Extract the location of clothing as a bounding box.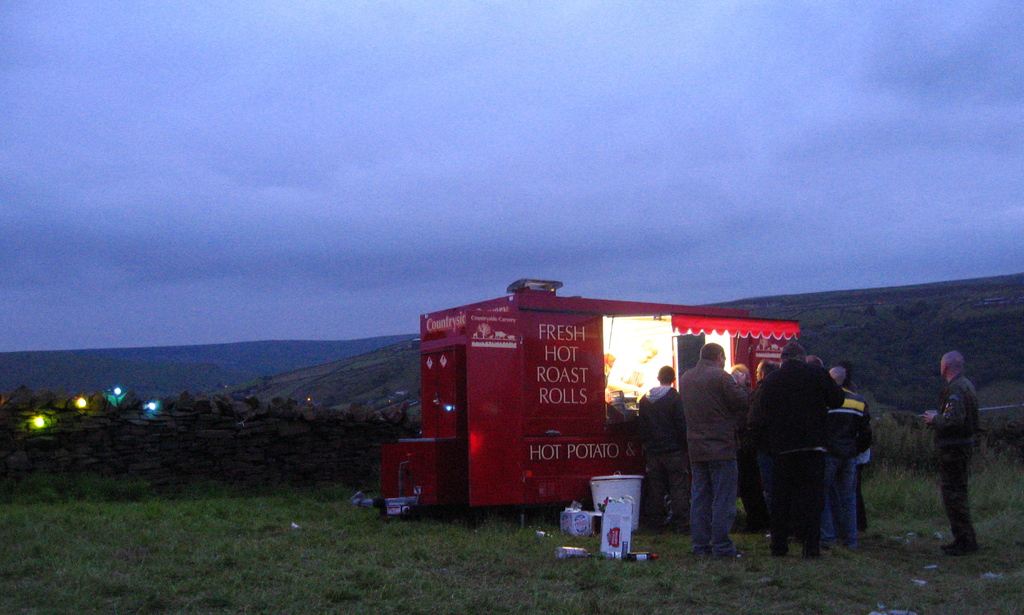
(822, 388, 874, 551).
